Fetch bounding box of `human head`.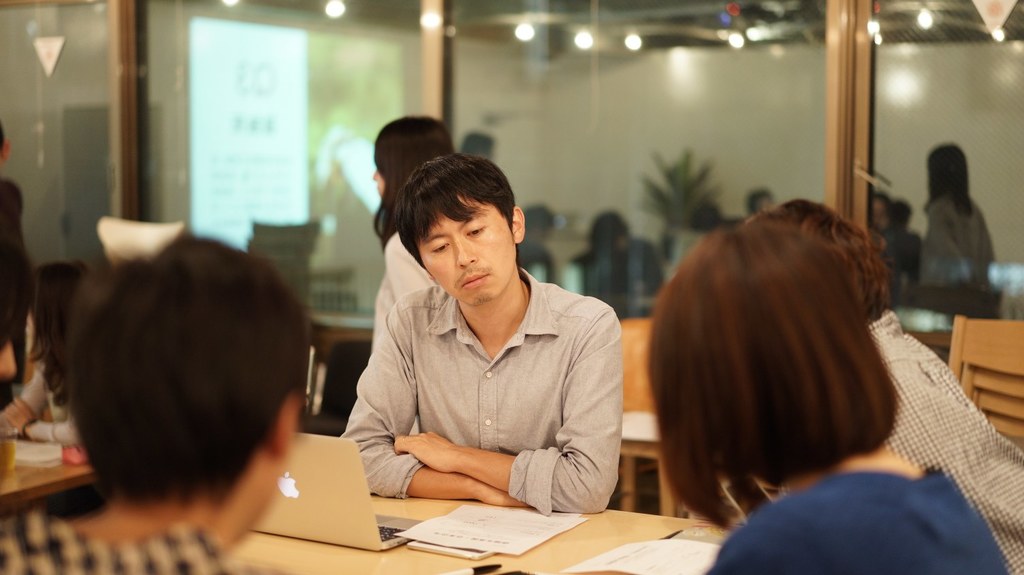
Bbox: bbox=(886, 200, 914, 234).
